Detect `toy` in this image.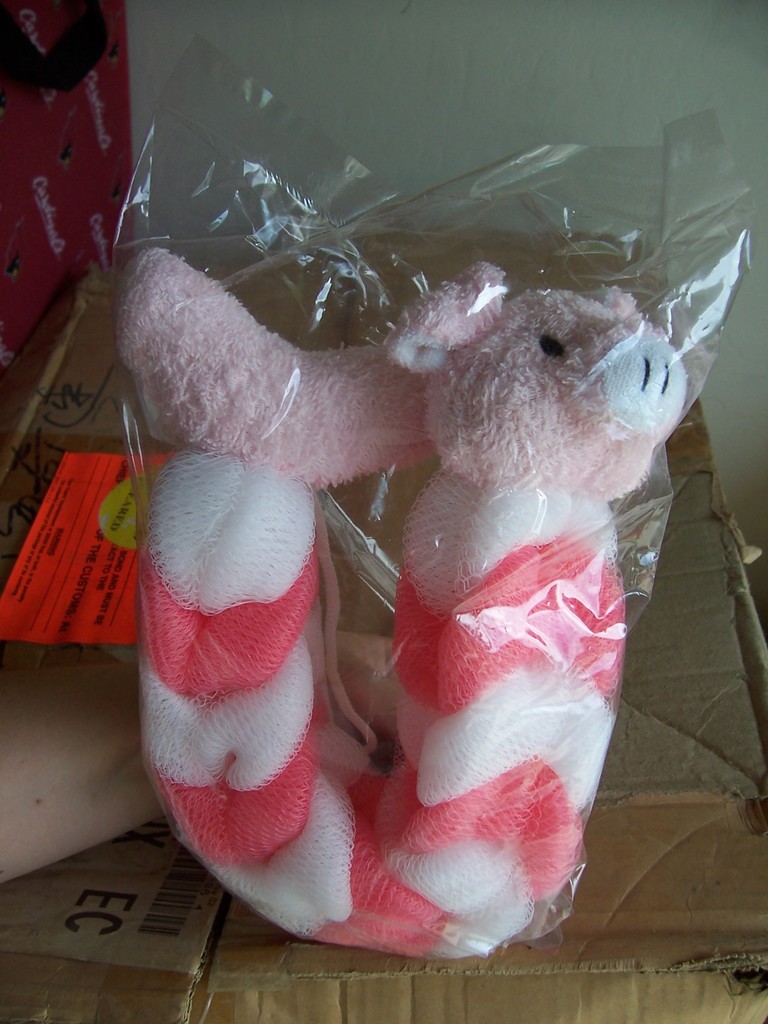
Detection: [97,239,713,976].
